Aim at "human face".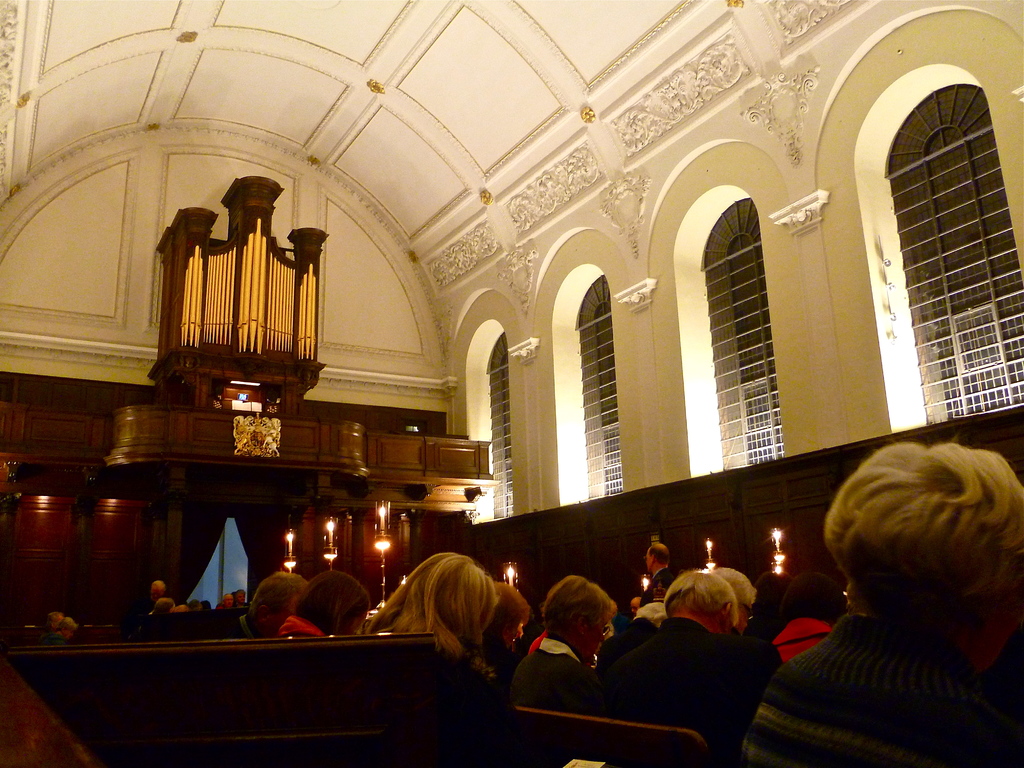
Aimed at region(225, 595, 236, 608).
